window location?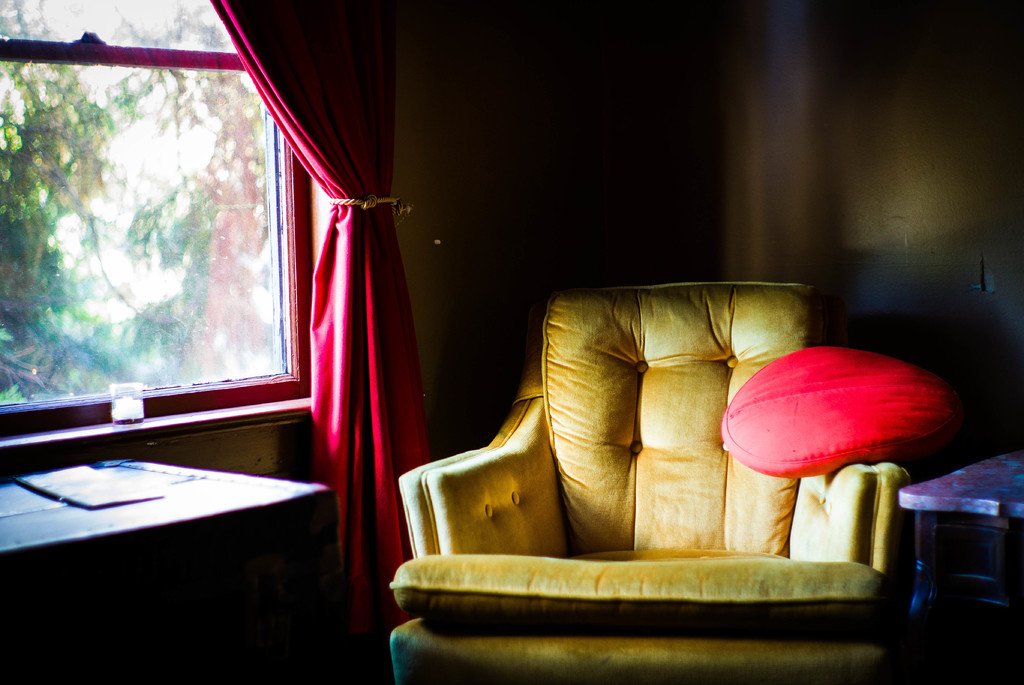
left=19, top=33, right=316, bottom=441
